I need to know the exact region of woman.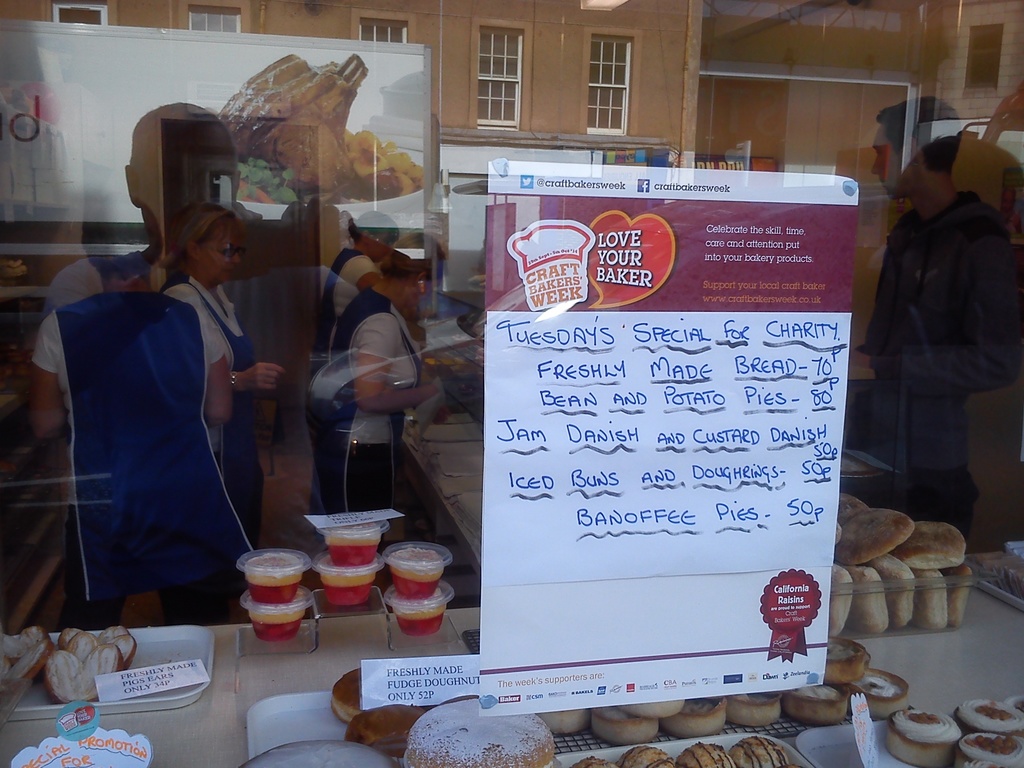
Region: [left=306, top=211, right=399, bottom=537].
